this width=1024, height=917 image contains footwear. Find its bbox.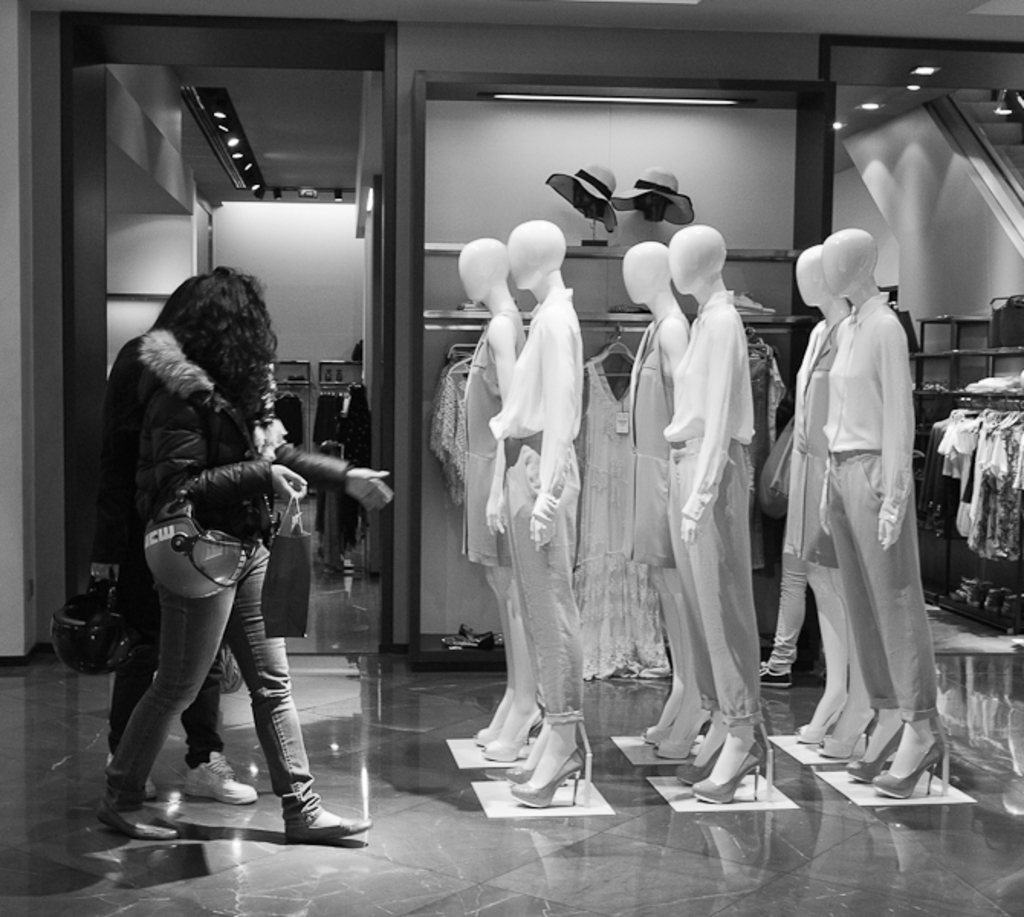
[left=871, top=744, right=941, bottom=801].
